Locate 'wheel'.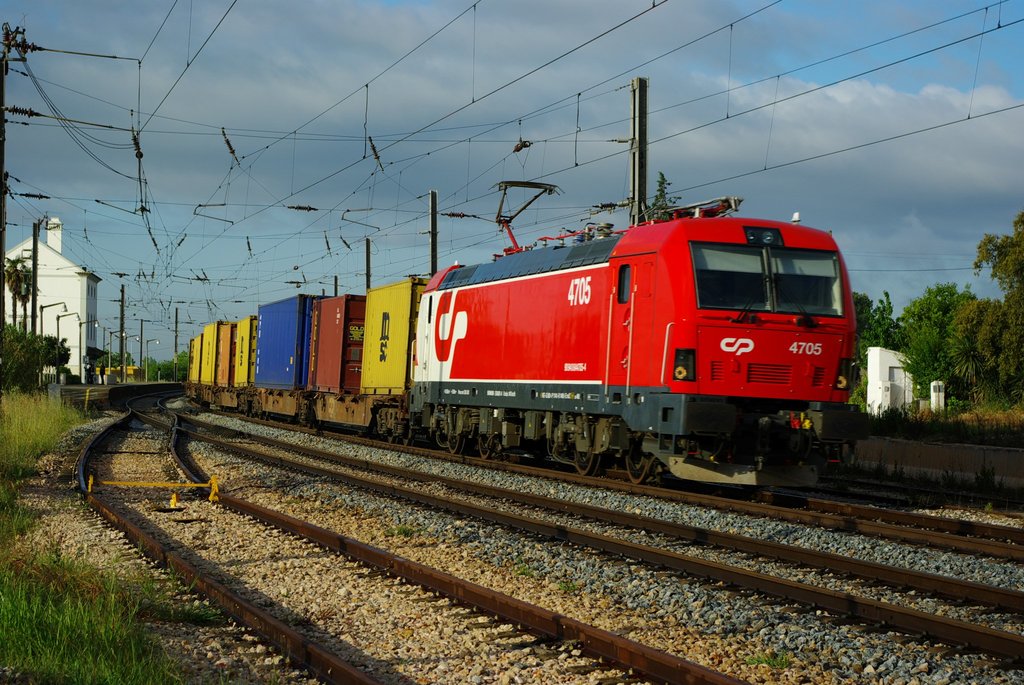
Bounding box: bbox(445, 430, 465, 453).
